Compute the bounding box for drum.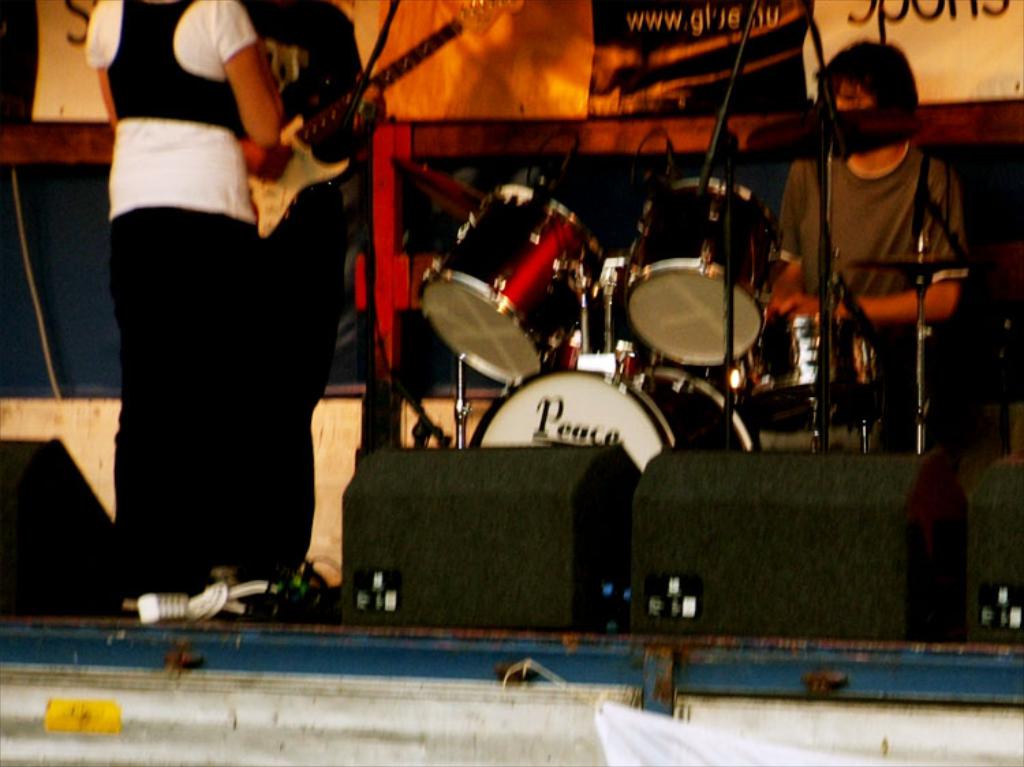
478/366/759/469.
